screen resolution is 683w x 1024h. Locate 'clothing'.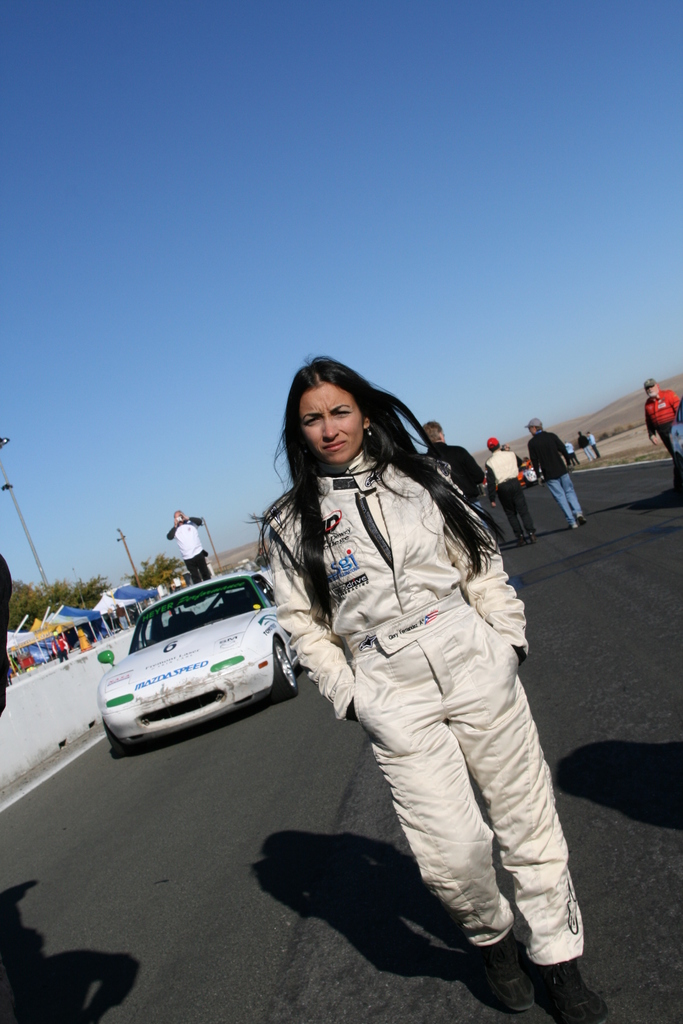
BBox(590, 433, 602, 458).
